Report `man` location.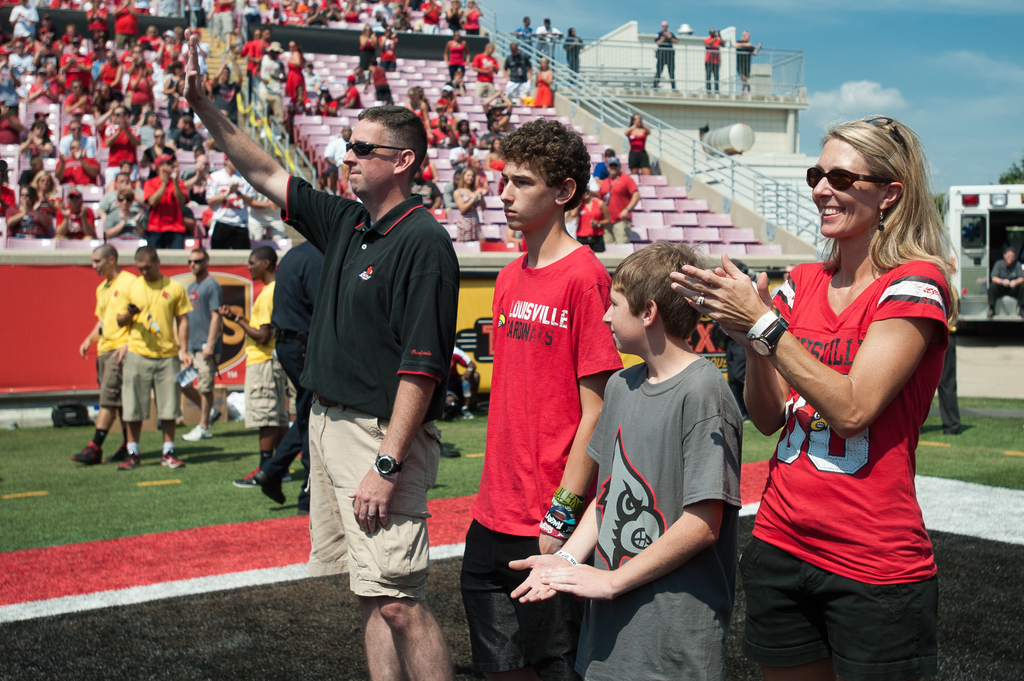
Report: [left=211, top=52, right=243, bottom=126].
